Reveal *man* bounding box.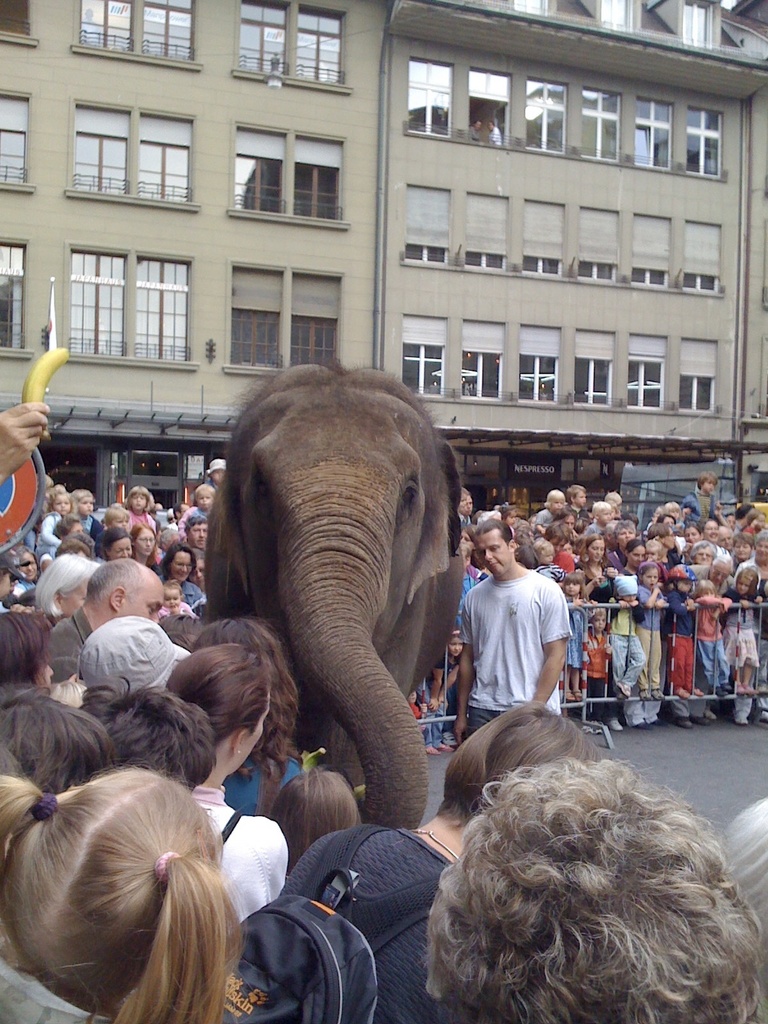
Revealed: 451, 530, 575, 747.
